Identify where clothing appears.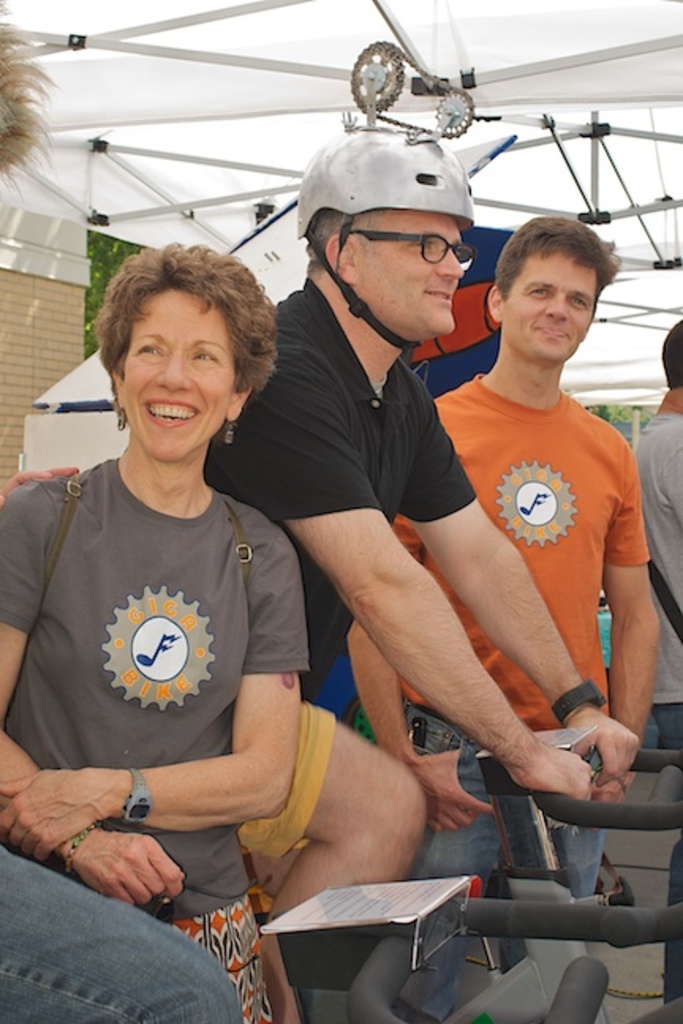
Appears at select_region(391, 367, 650, 901).
